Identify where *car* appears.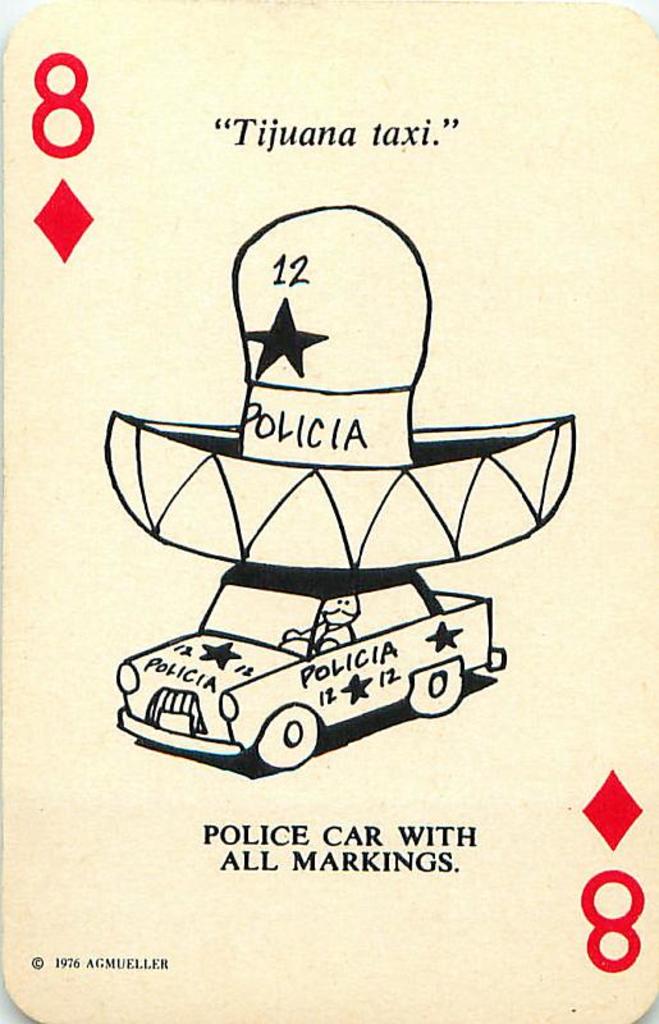
Appears at l=115, t=562, r=507, b=774.
